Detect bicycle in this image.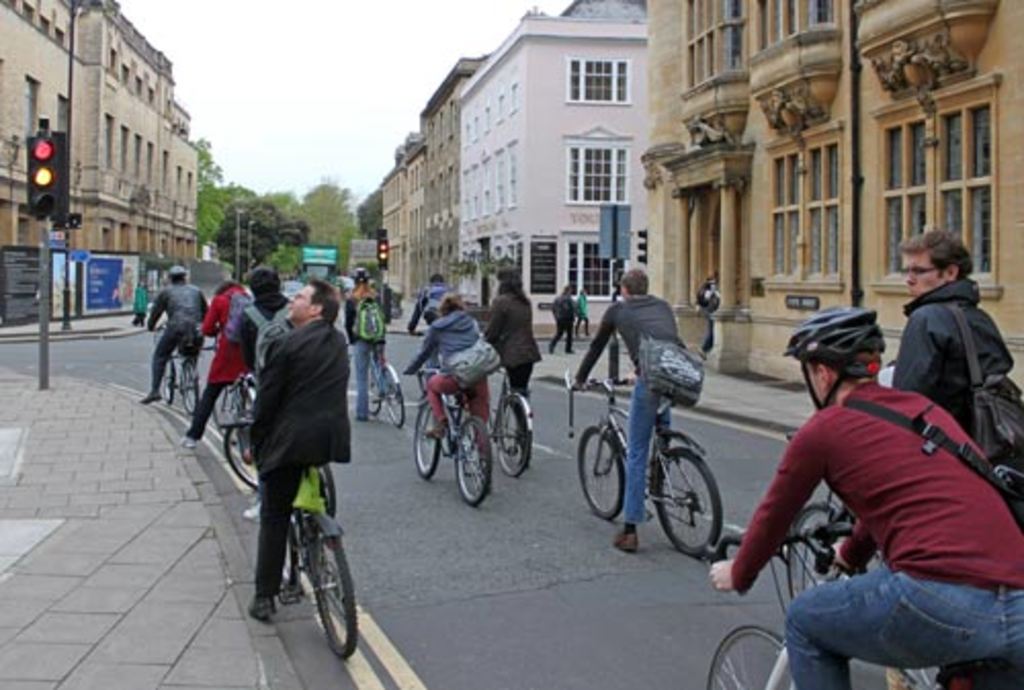
Detection: [279,481,373,672].
